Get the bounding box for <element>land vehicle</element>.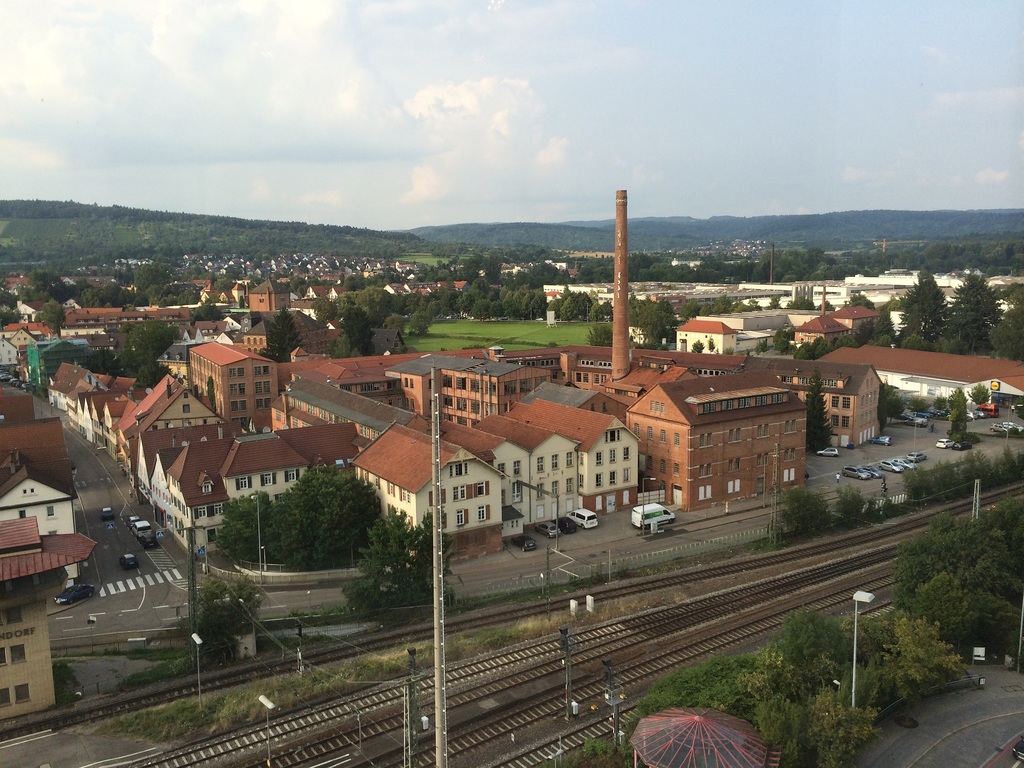
52 582 97 605.
